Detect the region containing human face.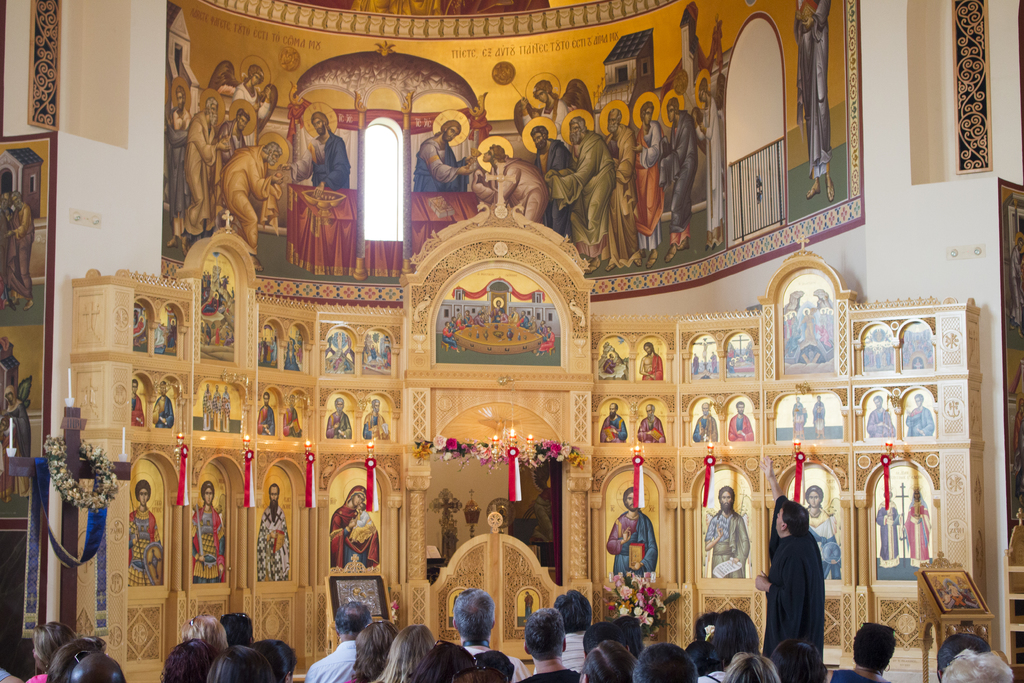
left=140, top=488, right=148, bottom=507.
